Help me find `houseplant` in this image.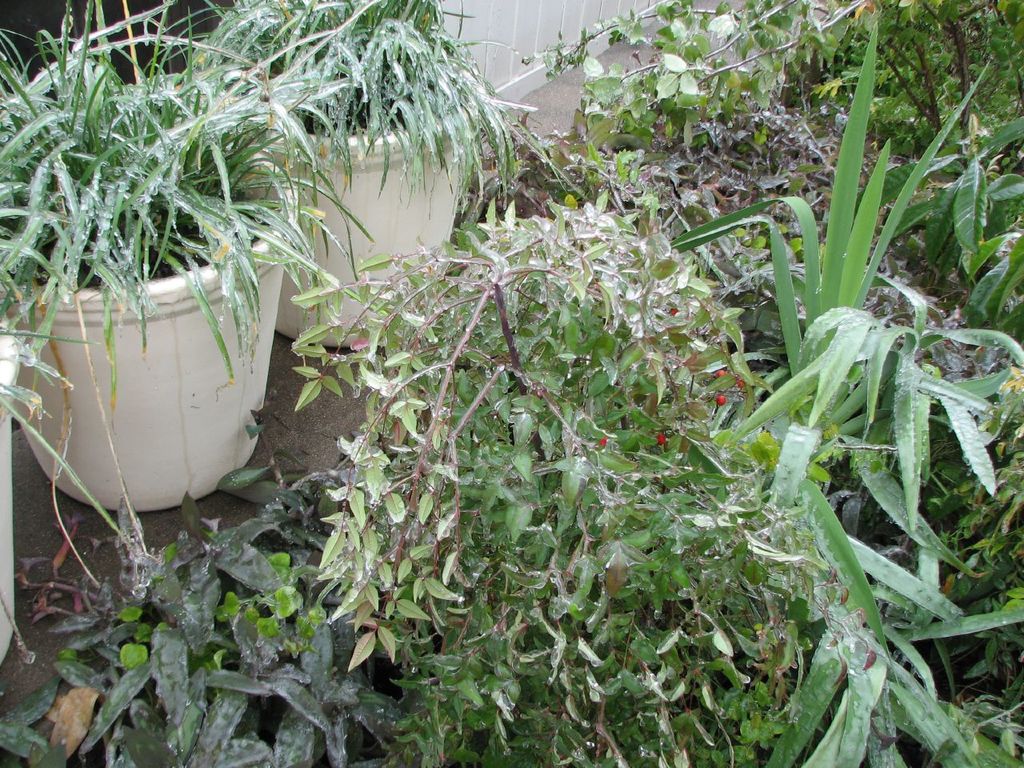
Found it: 0:286:98:659.
